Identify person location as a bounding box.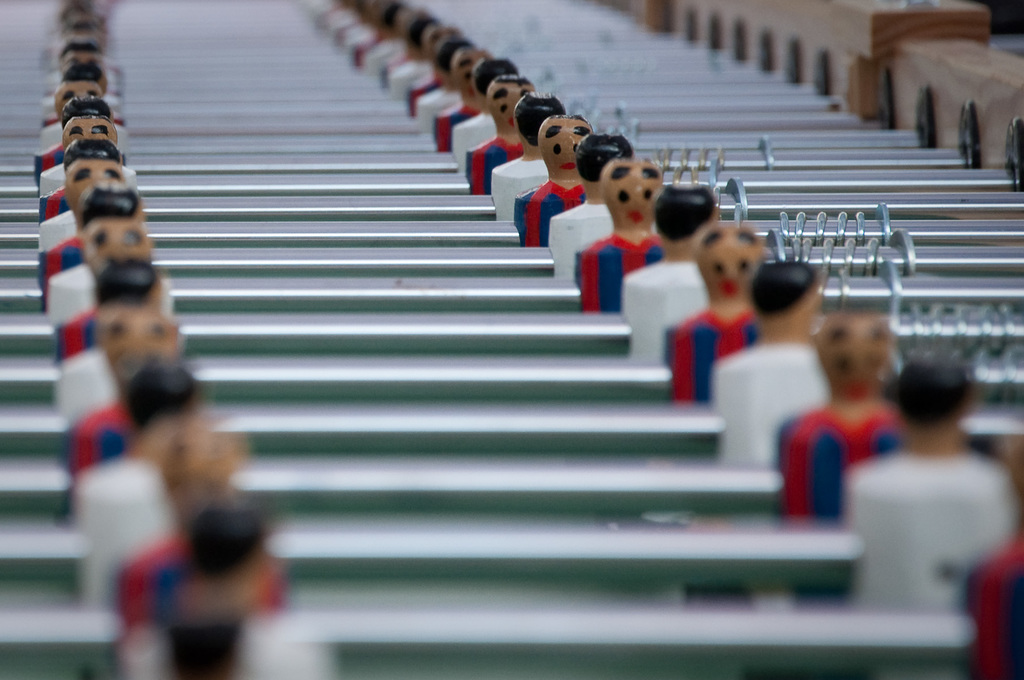
bbox=(801, 295, 910, 539).
